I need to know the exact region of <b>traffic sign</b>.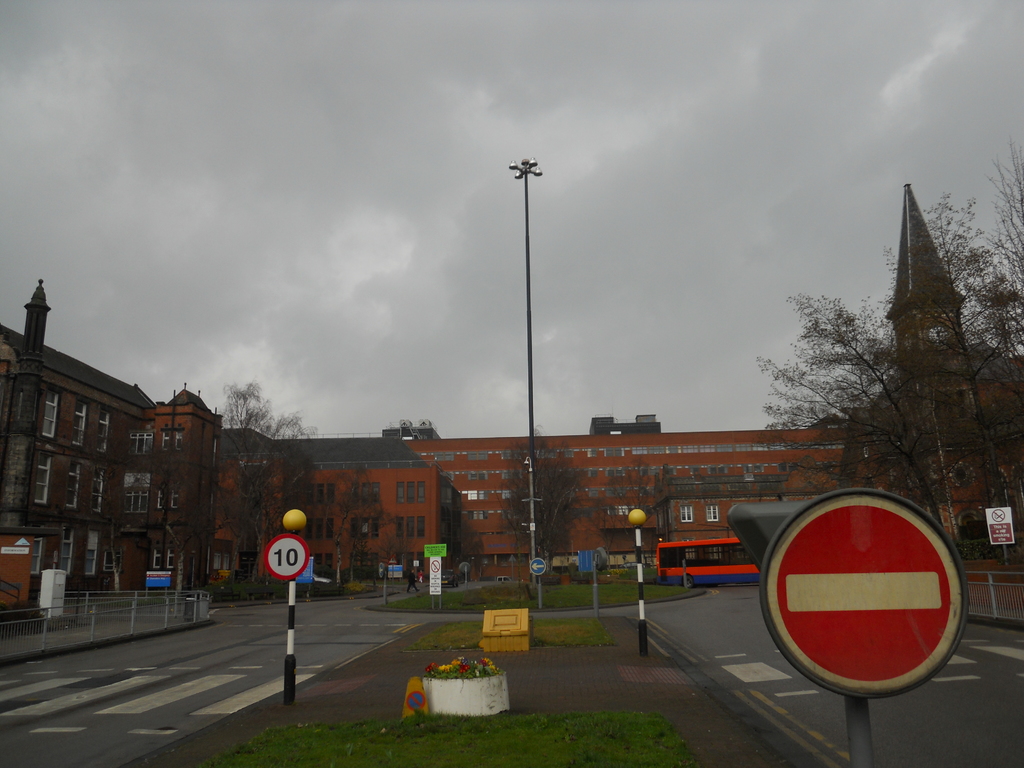
Region: Rect(988, 508, 1019, 544).
